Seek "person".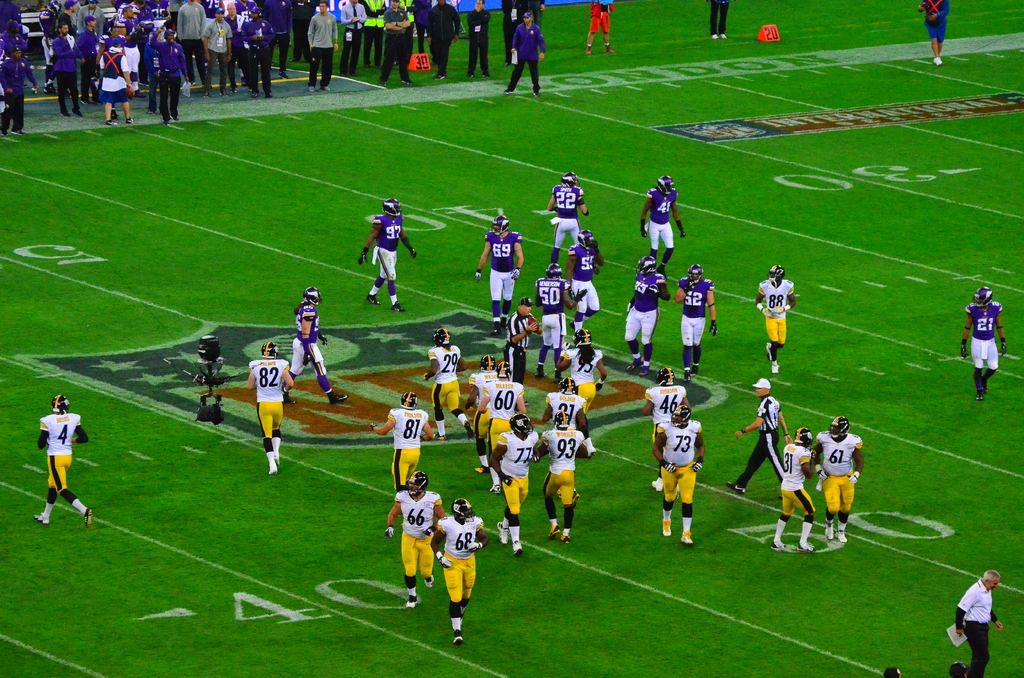
{"left": 564, "top": 229, "right": 604, "bottom": 339}.
